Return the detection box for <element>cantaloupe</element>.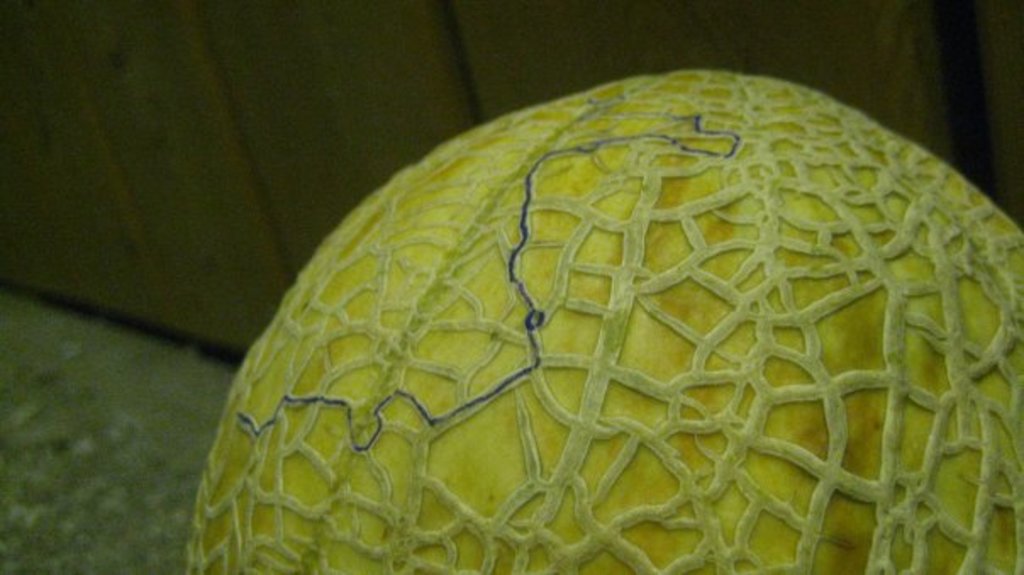
detection(186, 71, 1022, 573).
